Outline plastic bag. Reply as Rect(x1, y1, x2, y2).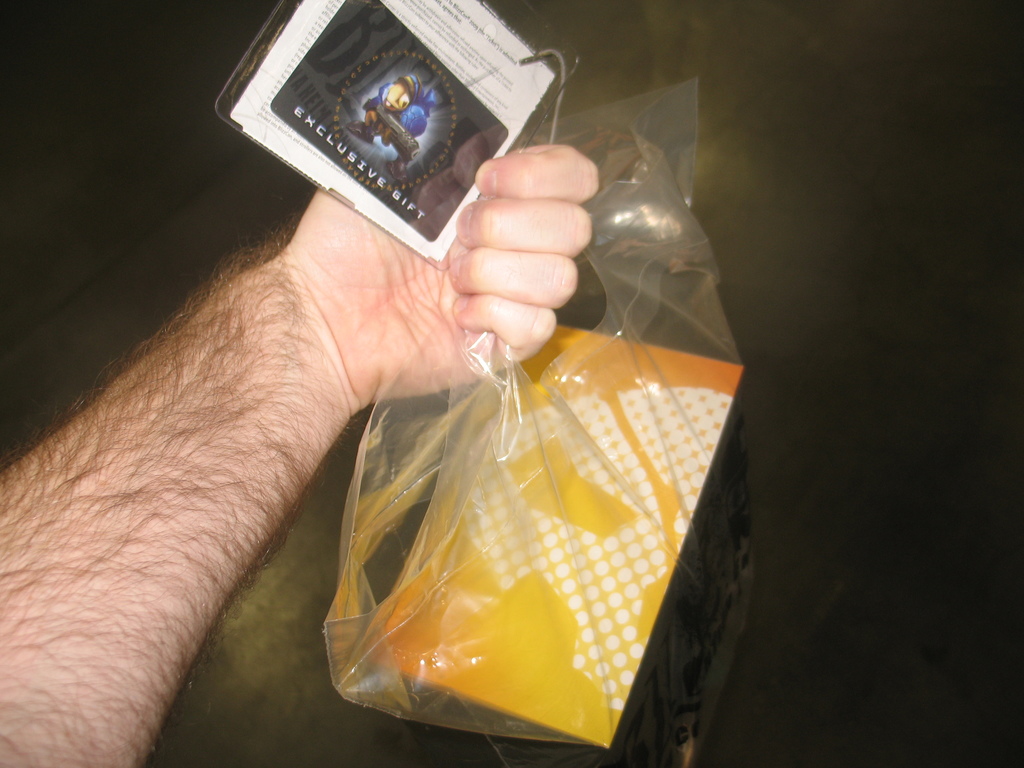
Rect(316, 74, 764, 766).
